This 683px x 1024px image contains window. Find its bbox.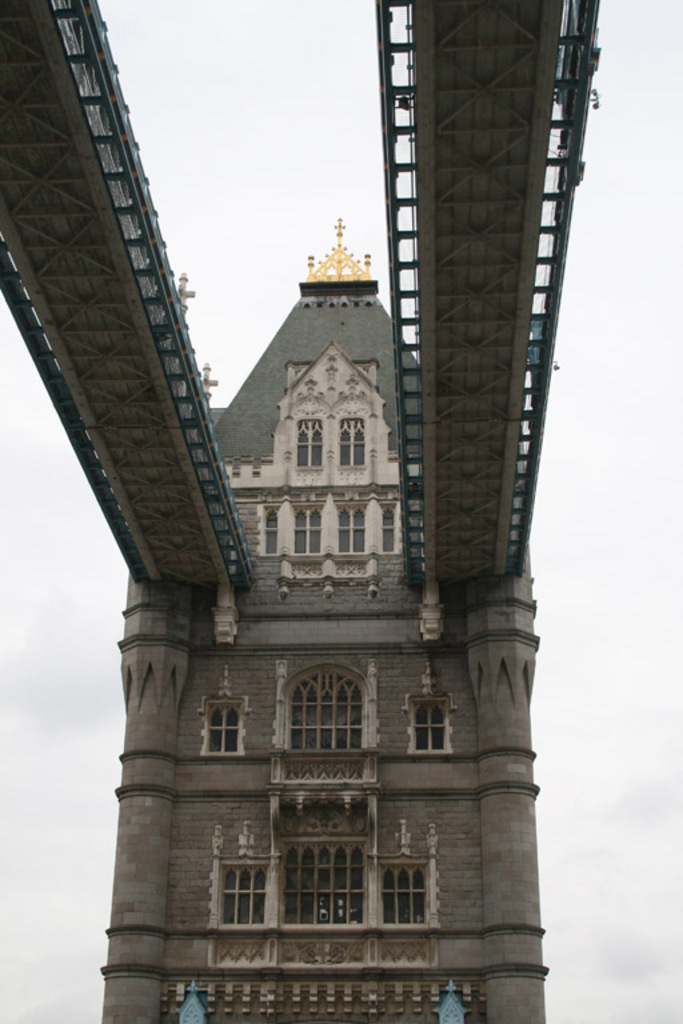
[x1=300, y1=415, x2=323, y2=472].
